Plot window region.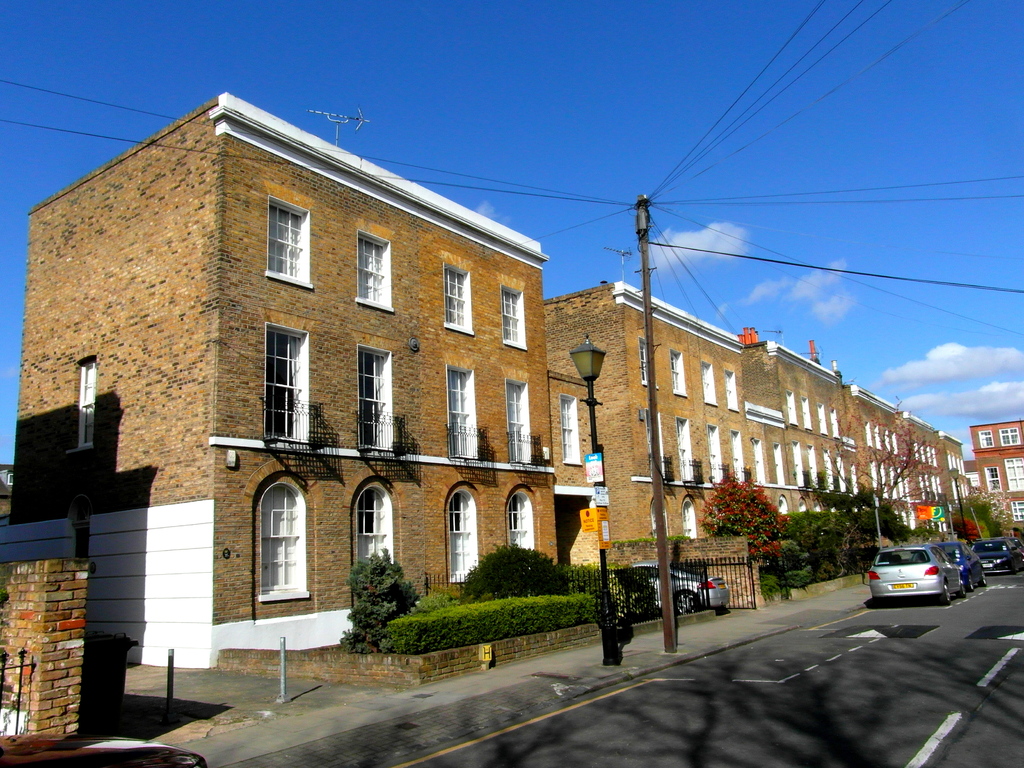
Plotted at pyautogui.locateOnScreen(1000, 426, 1022, 447).
